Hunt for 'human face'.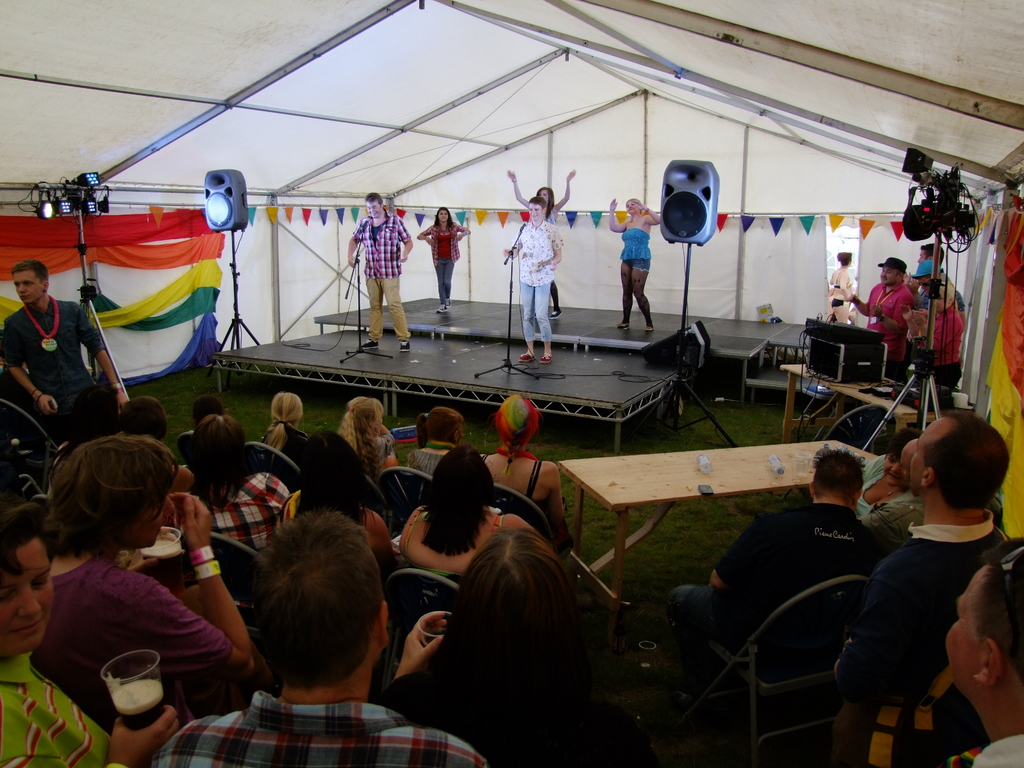
Hunted down at BBox(913, 275, 929, 287).
